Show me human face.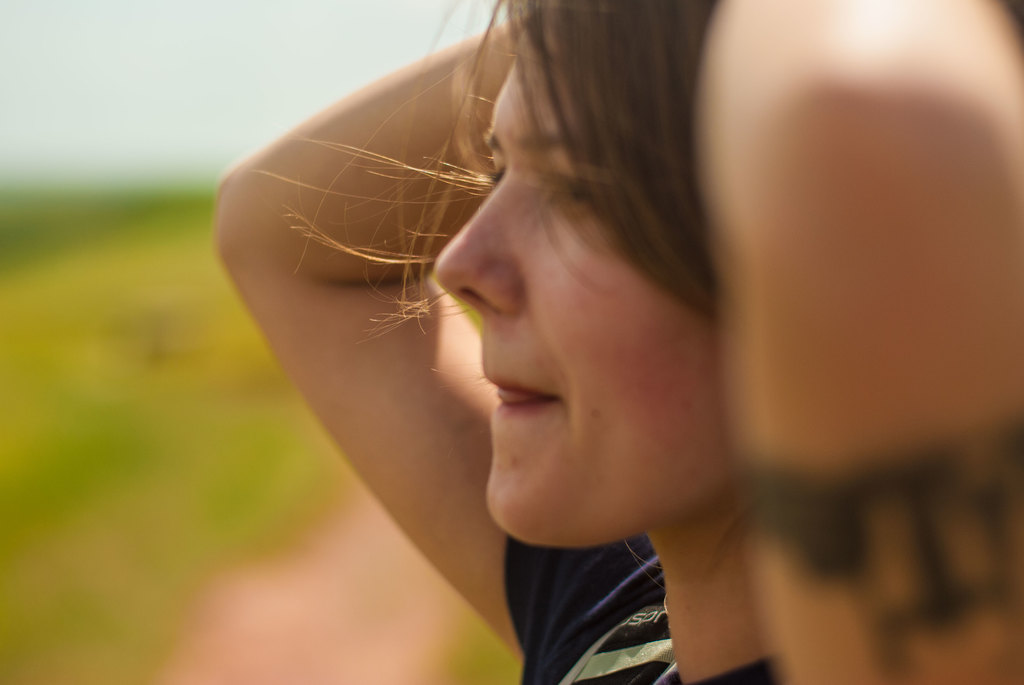
human face is here: bbox(428, 14, 723, 545).
